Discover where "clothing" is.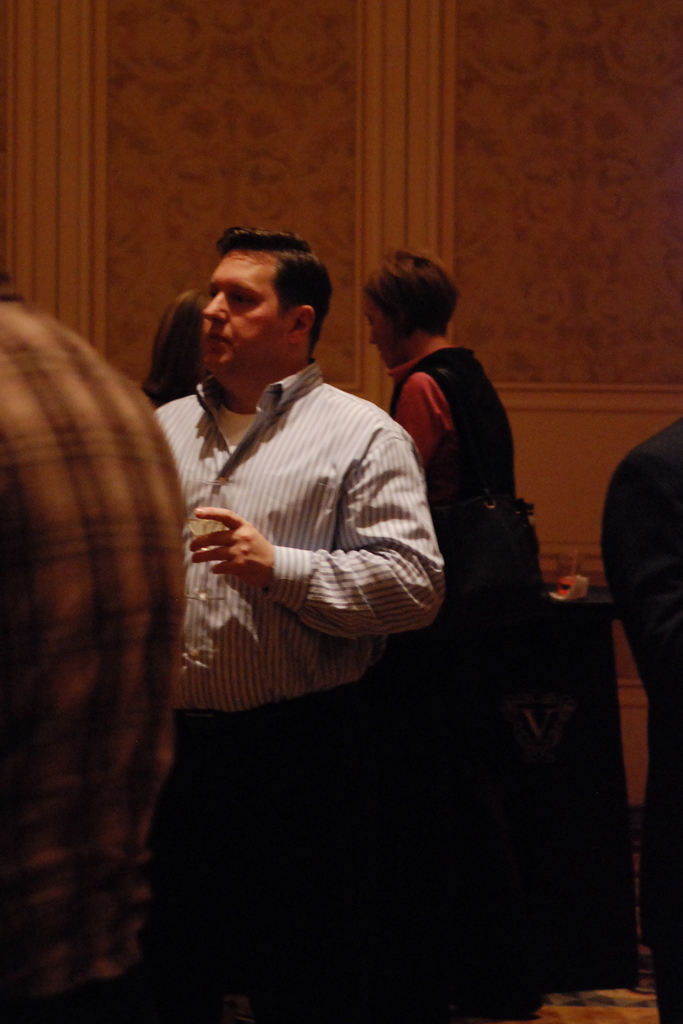
Discovered at [x1=0, y1=295, x2=187, y2=1023].
